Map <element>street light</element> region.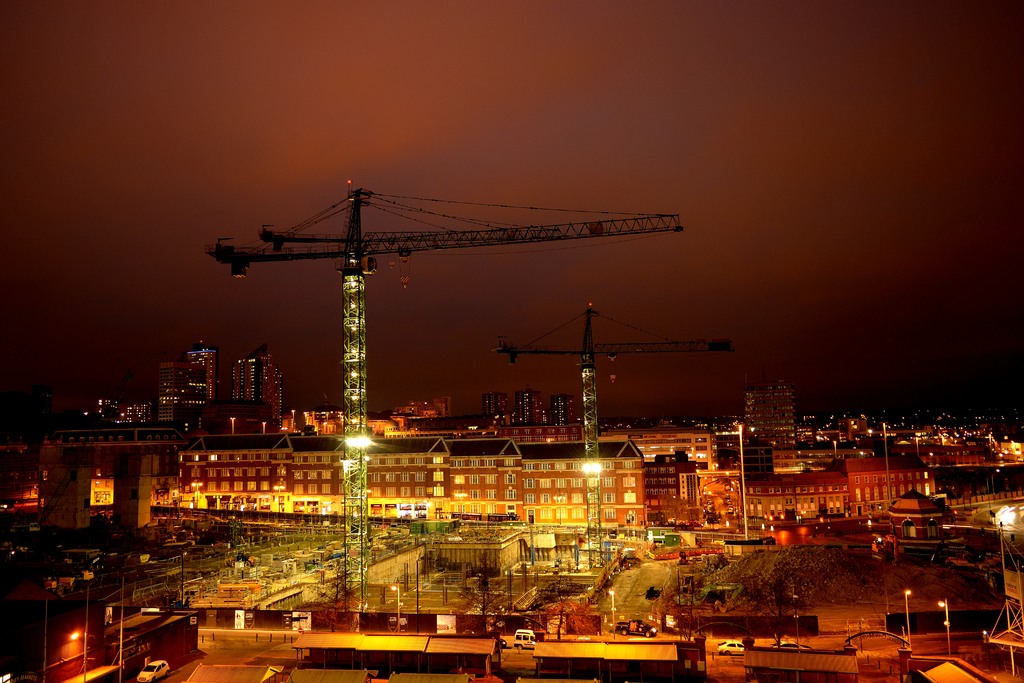
Mapped to x1=394, y1=579, x2=402, y2=634.
